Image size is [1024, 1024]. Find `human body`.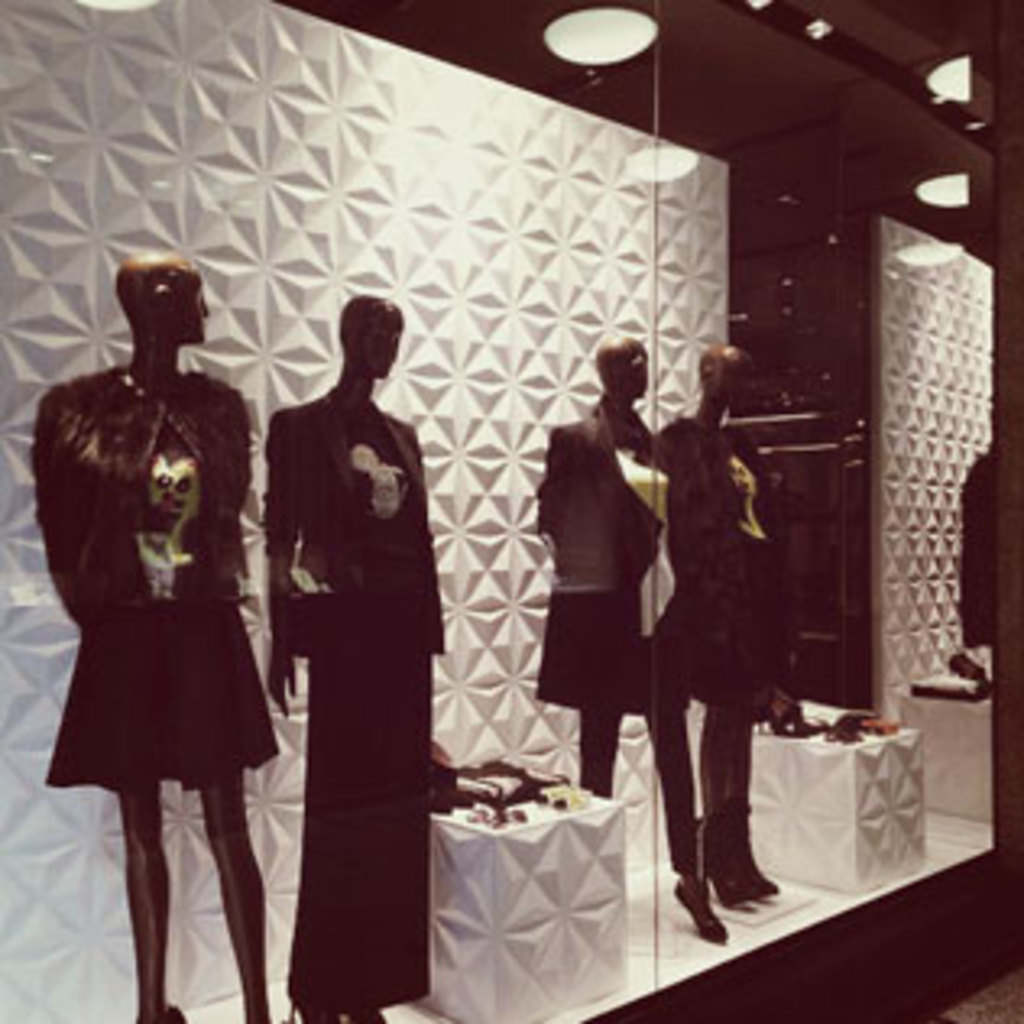
<box>262,298,447,1021</box>.
